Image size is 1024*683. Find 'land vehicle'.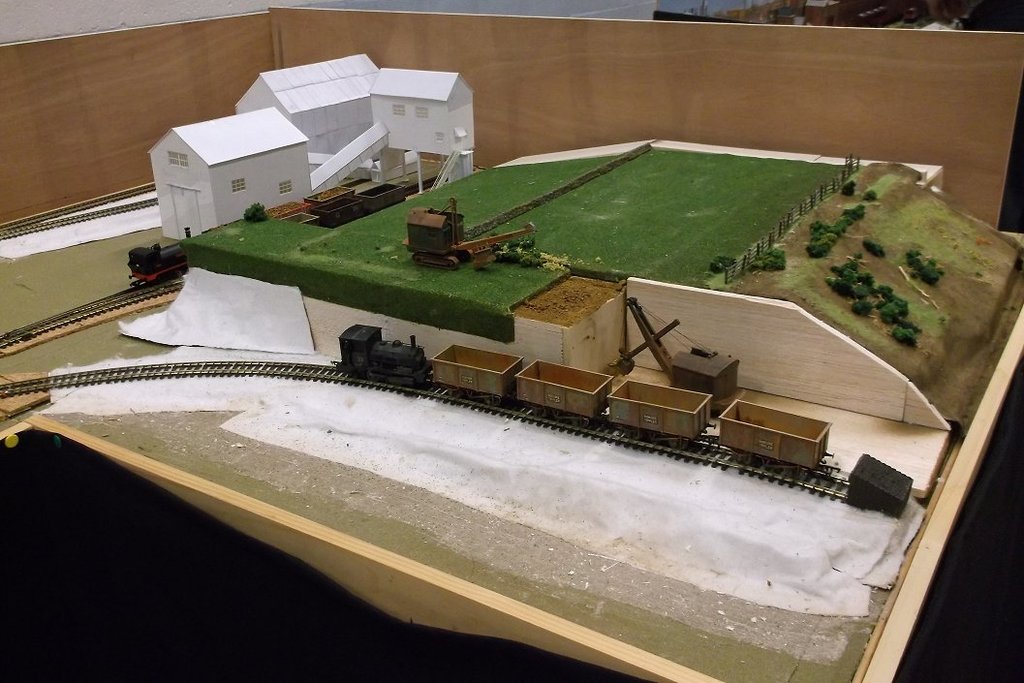
406/201/542/264.
